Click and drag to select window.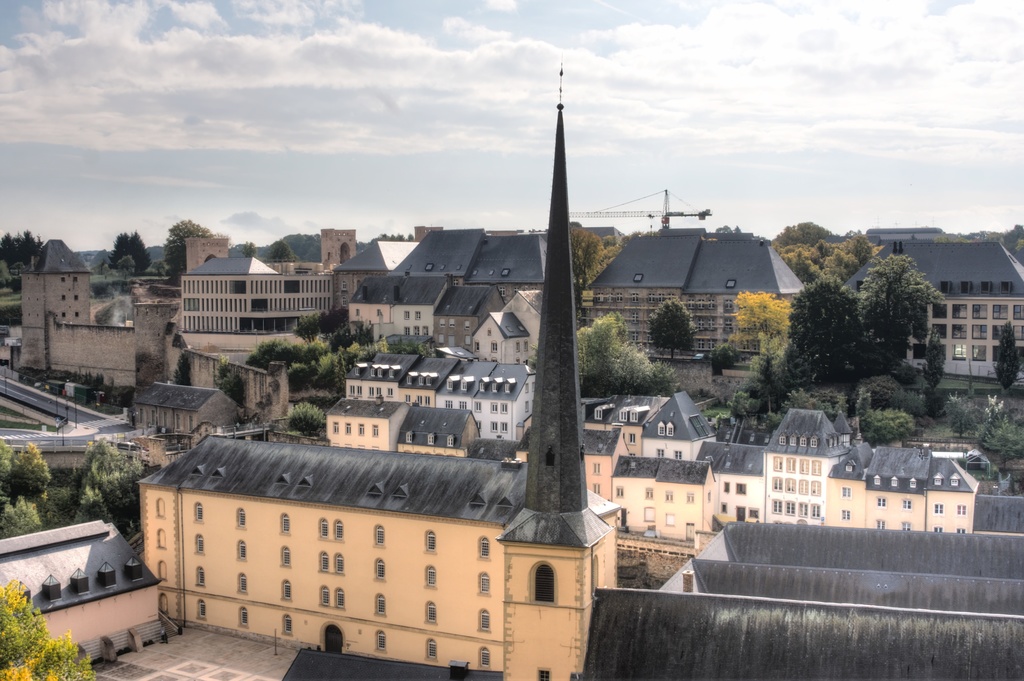
Selection: box=[800, 457, 812, 474].
